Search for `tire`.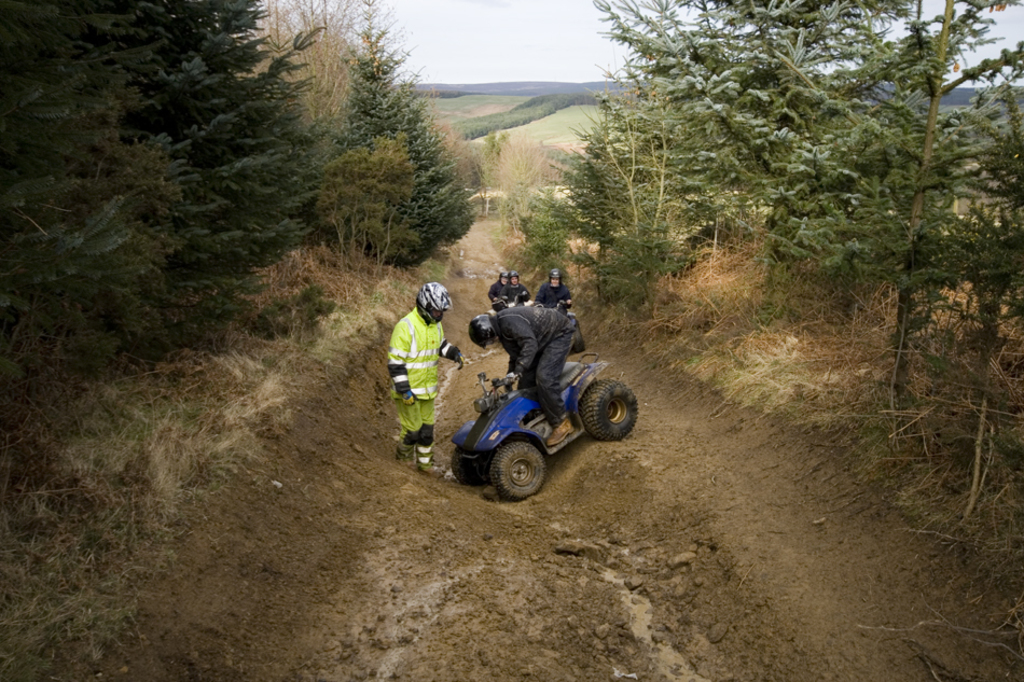
Found at (577,367,634,459).
